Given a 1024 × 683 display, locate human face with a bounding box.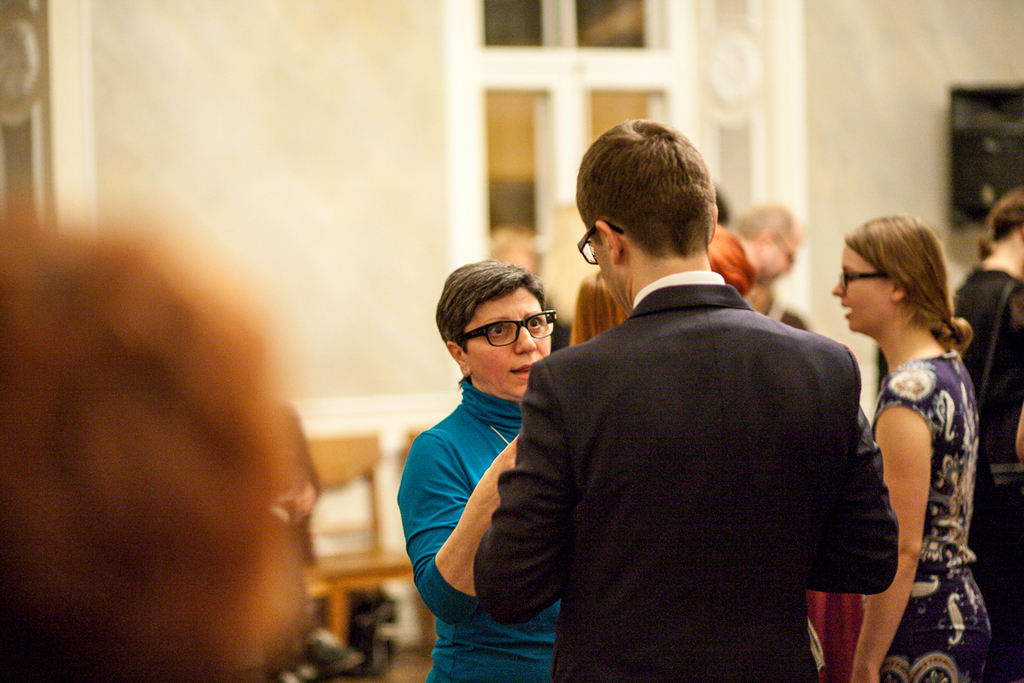
Located: bbox(461, 281, 557, 393).
